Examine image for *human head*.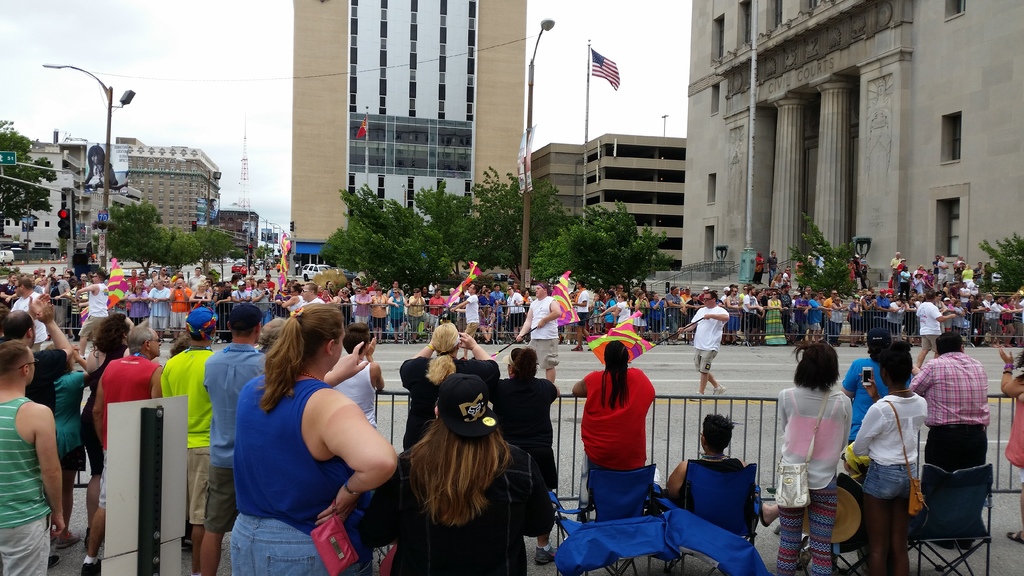
Examination result: [95, 314, 135, 348].
